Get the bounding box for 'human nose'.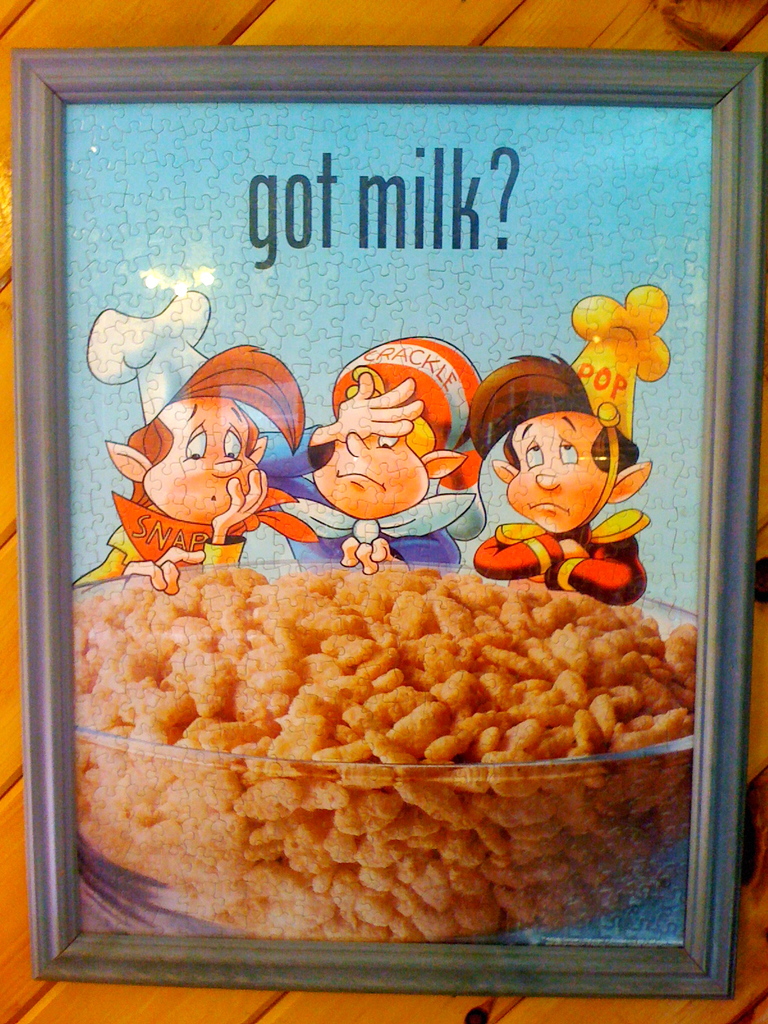
detection(536, 475, 557, 488).
